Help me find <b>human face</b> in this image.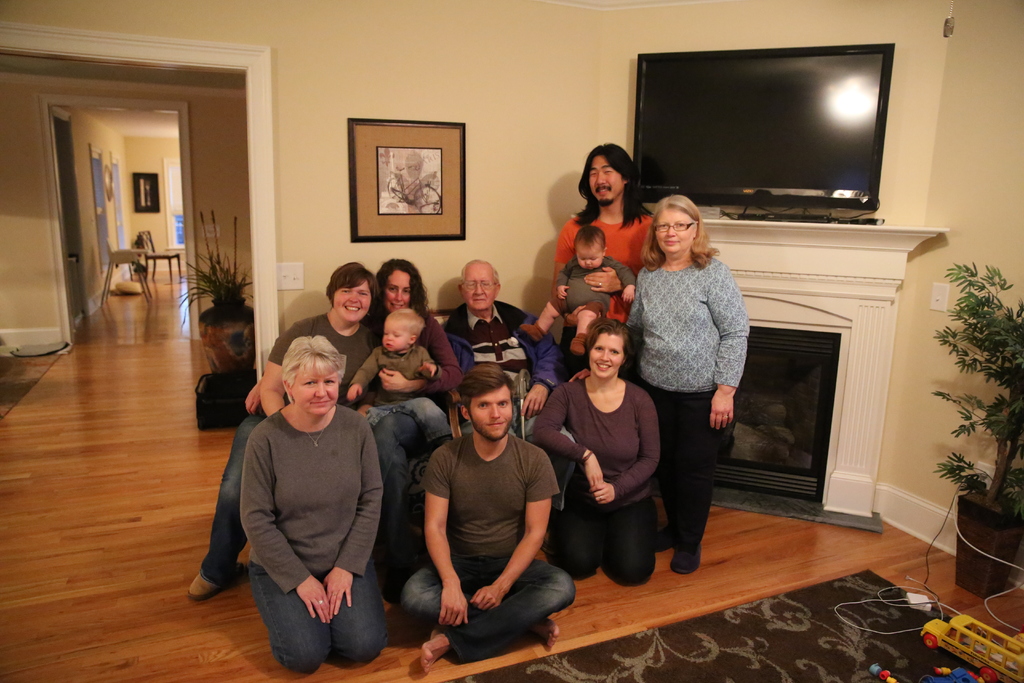
Found it: l=472, t=382, r=510, b=437.
